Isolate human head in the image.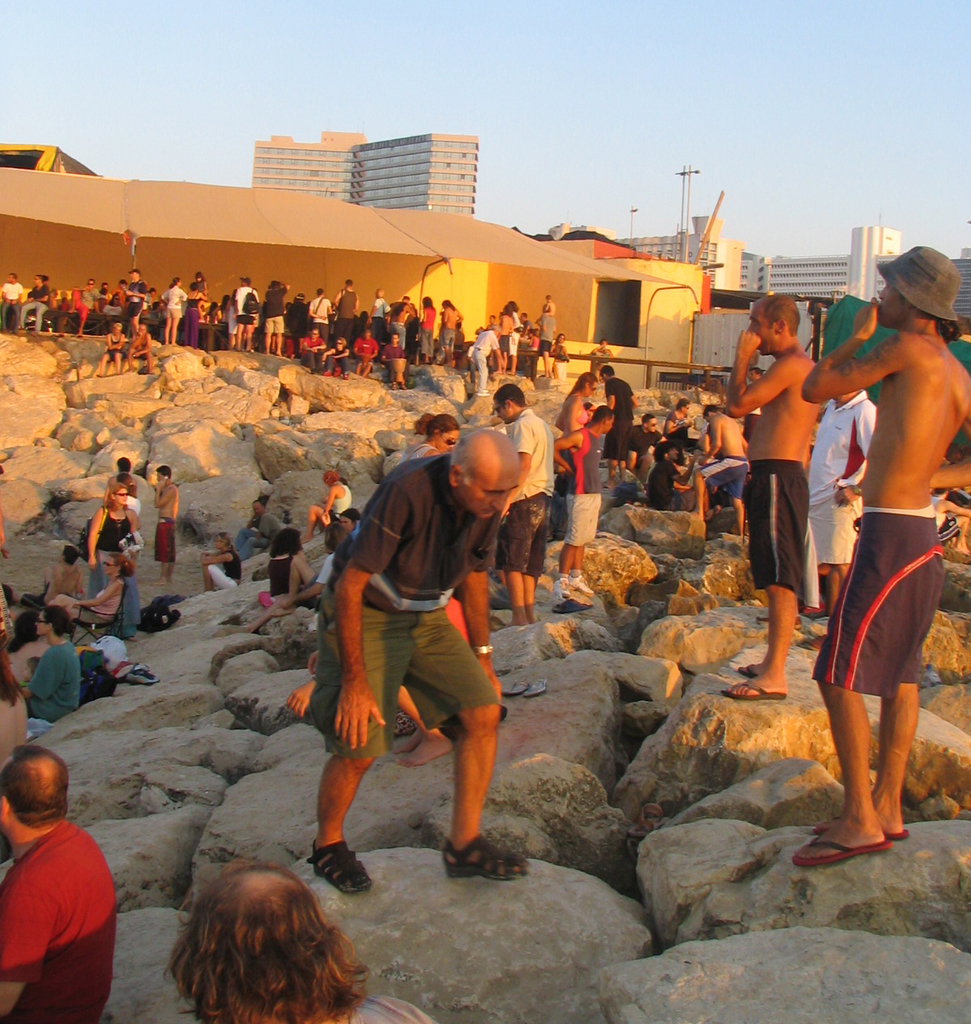
Isolated region: 323 468 341 489.
